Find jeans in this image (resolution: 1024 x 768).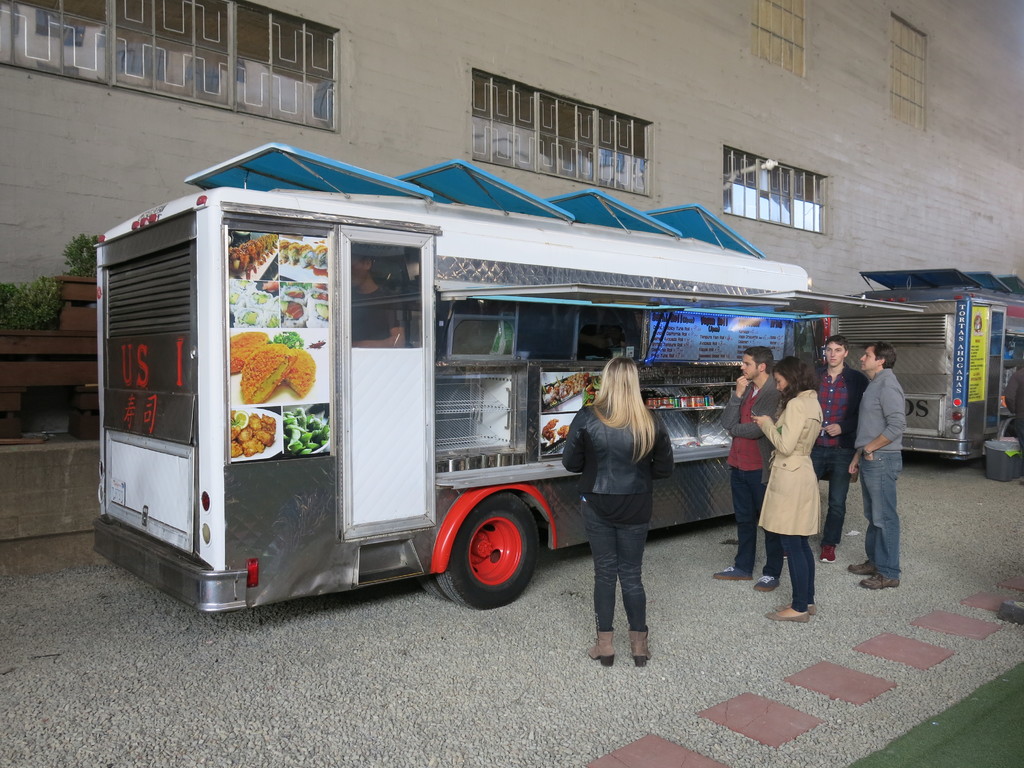
(779,539,814,610).
